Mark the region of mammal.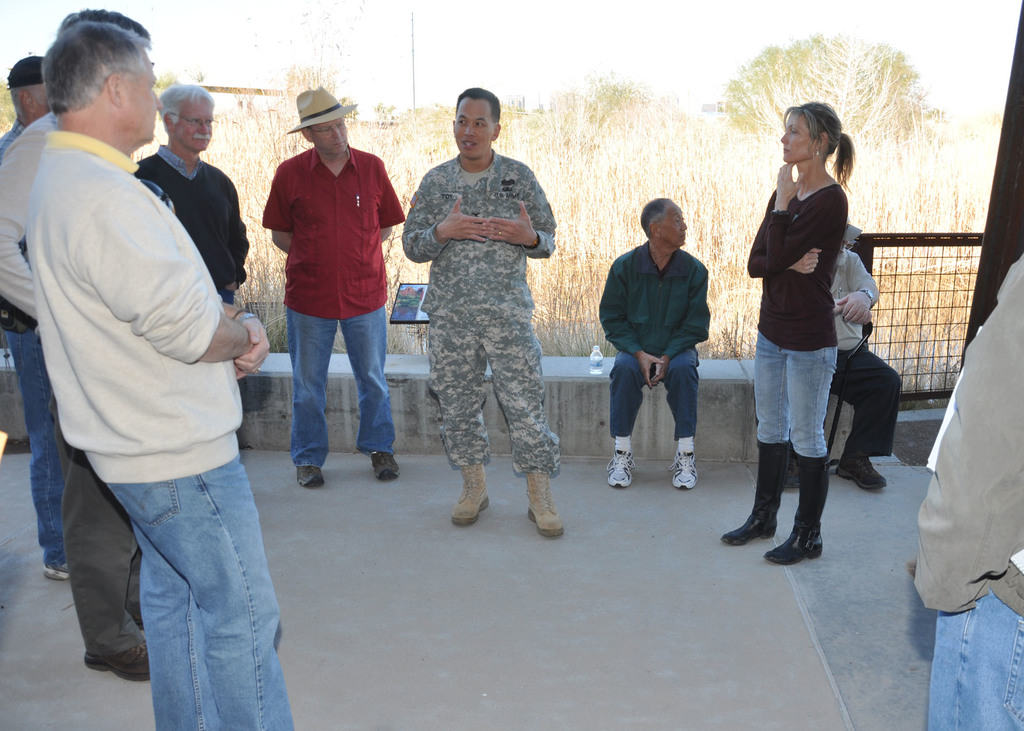
Region: 137/82/252/305.
